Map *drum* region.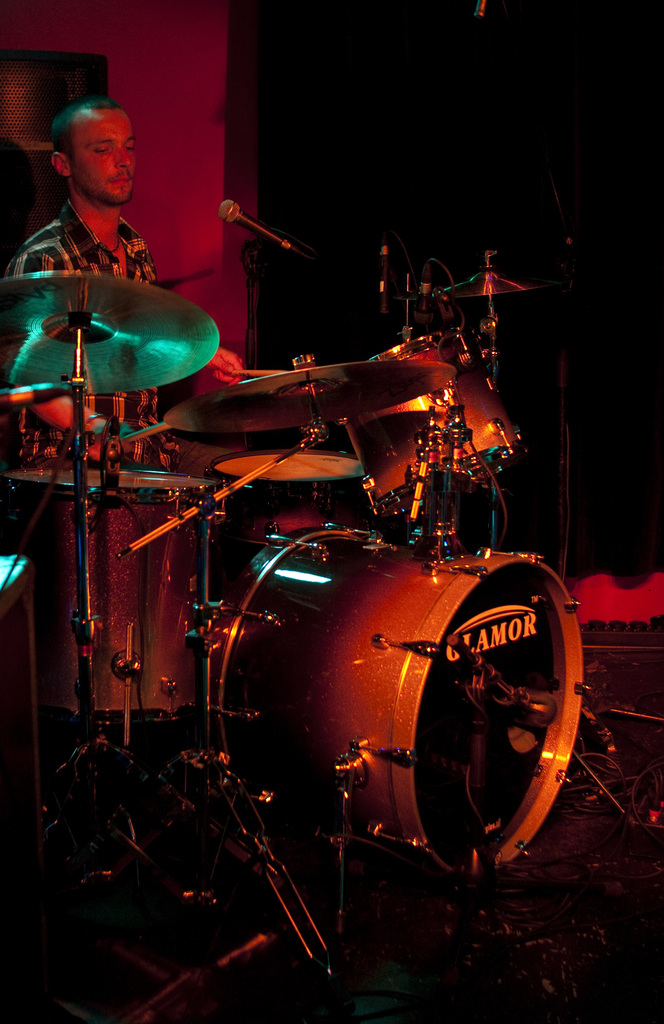
Mapped to 204:520:587:883.
